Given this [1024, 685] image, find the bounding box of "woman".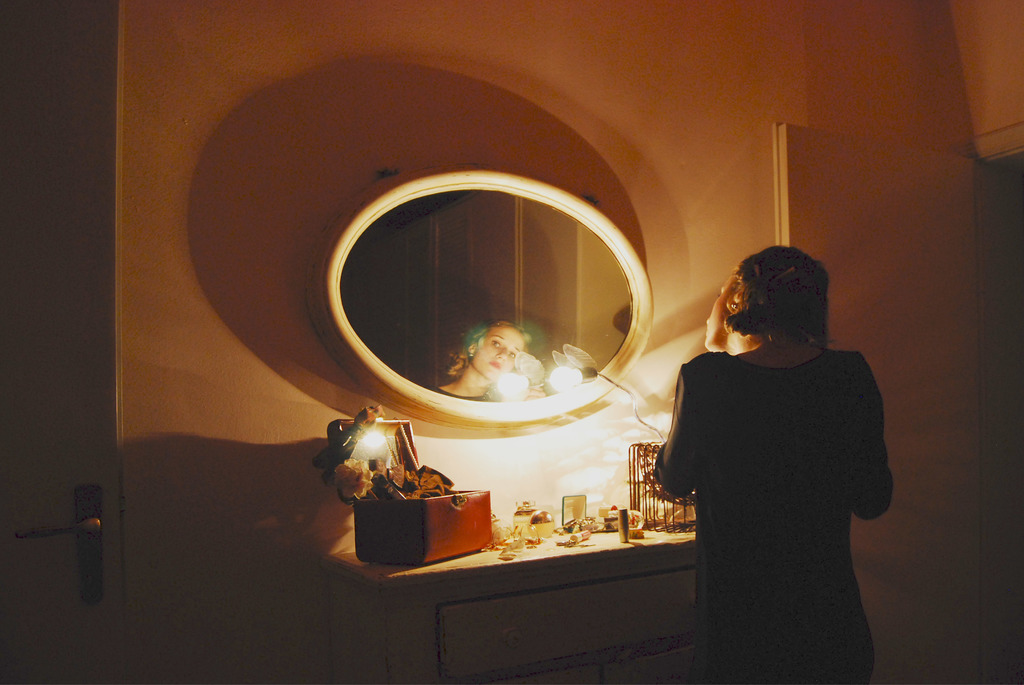
select_region(654, 239, 889, 676).
